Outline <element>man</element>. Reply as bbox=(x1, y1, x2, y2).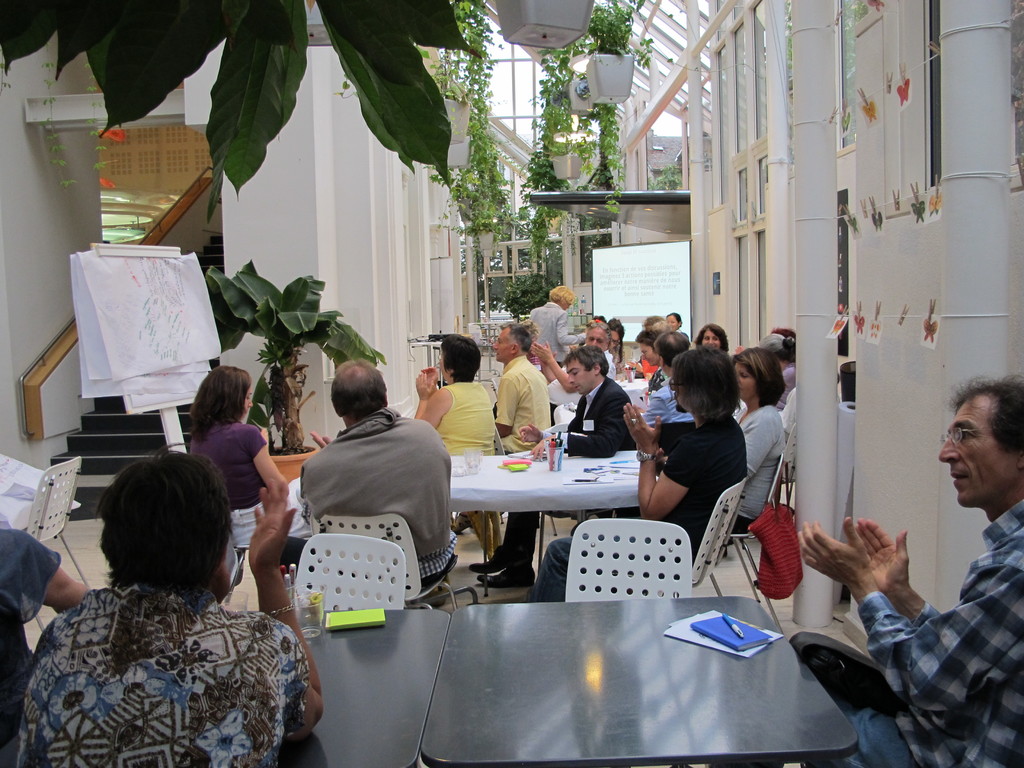
bbox=(297, 355, 456, 589).
